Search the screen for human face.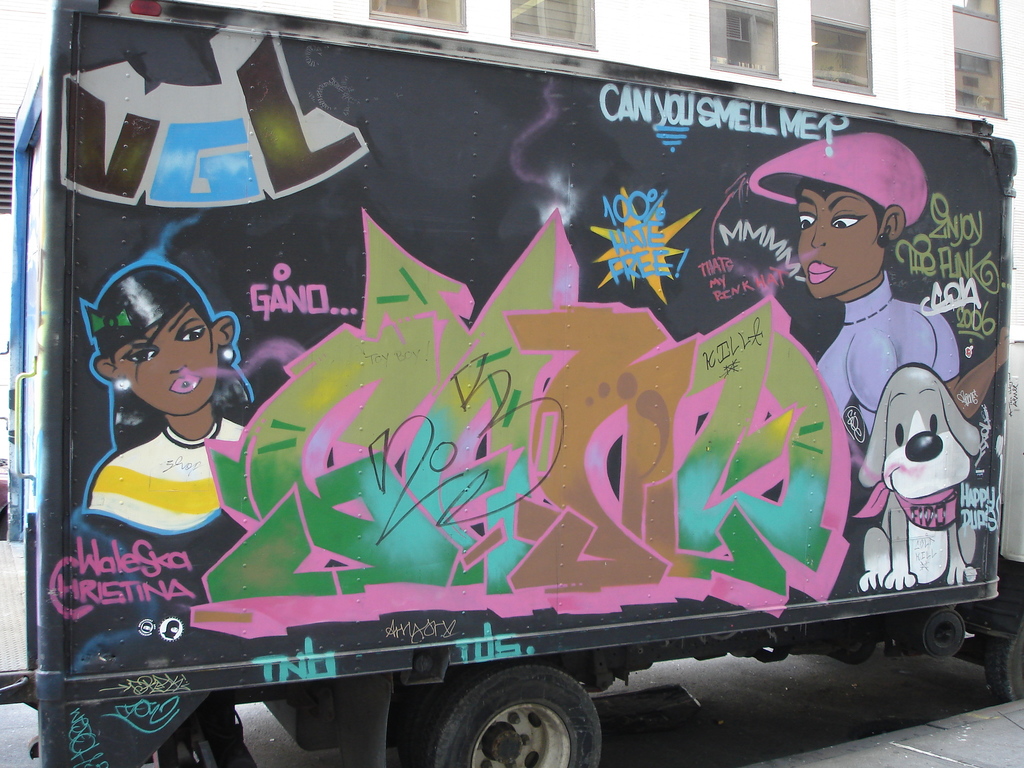
Found at (left=111, top=302, right=216, bottom=417).
